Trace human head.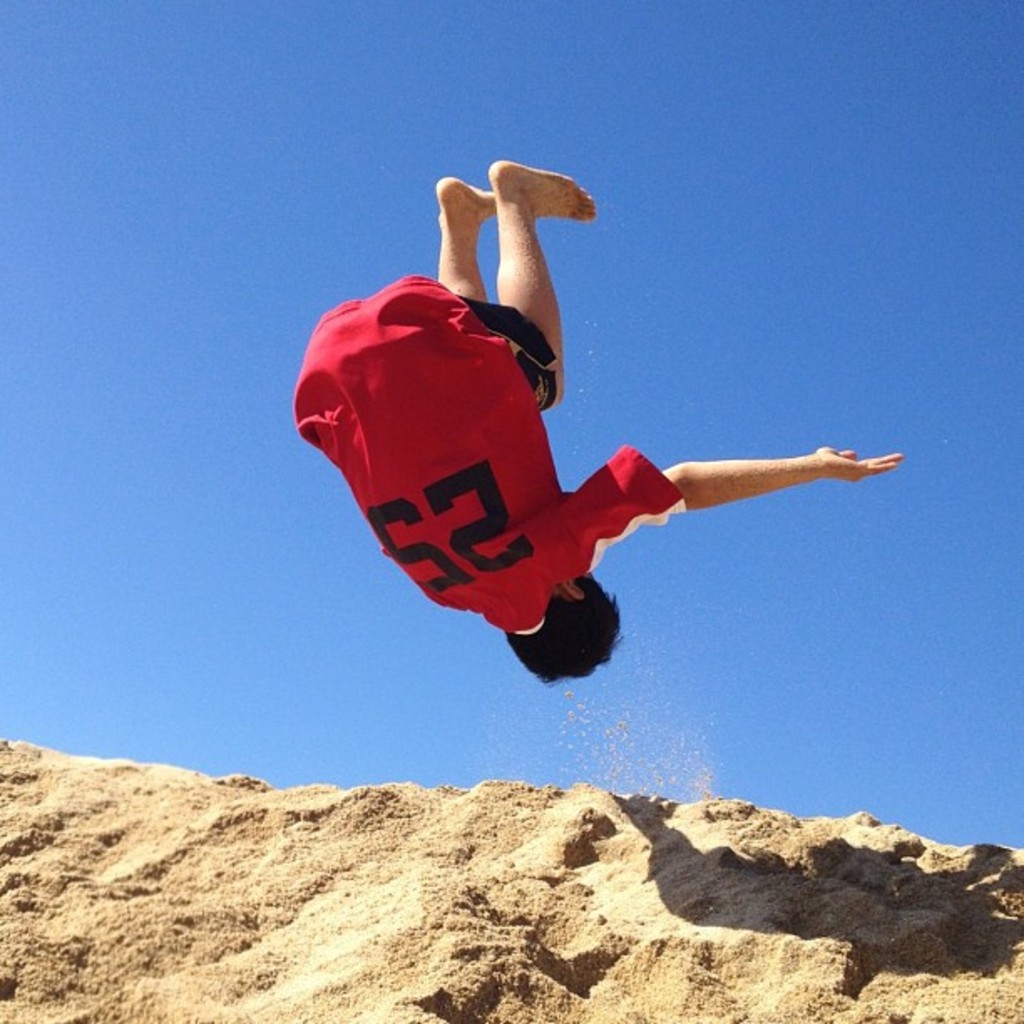
Traced to rect(504, 572, 626, 684).
